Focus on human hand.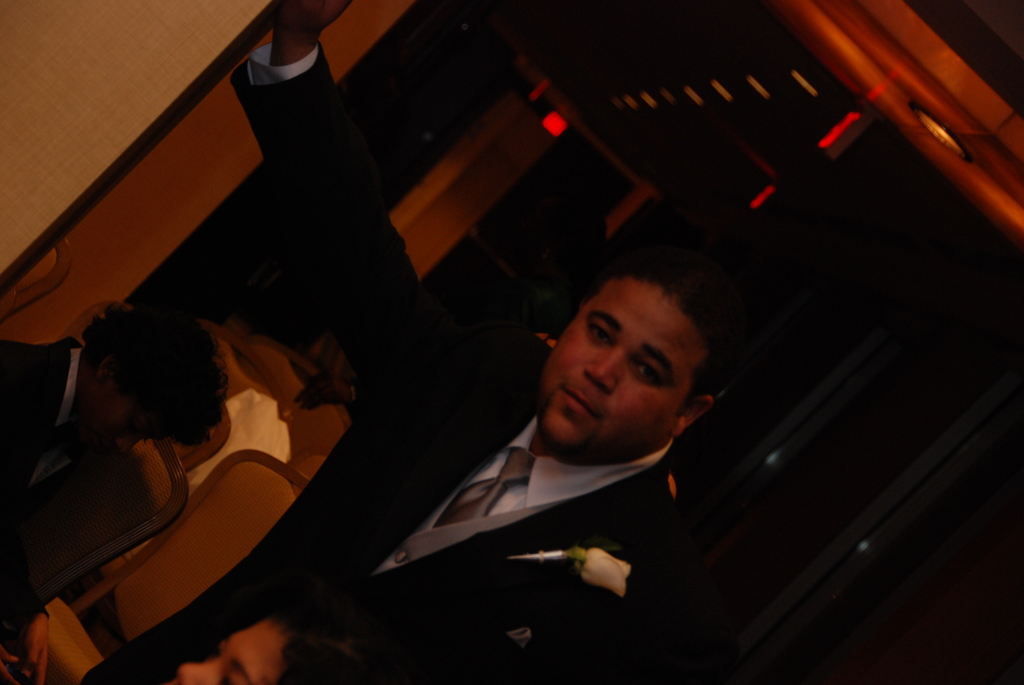
Focused at box=[22, 614, 47, 684].
